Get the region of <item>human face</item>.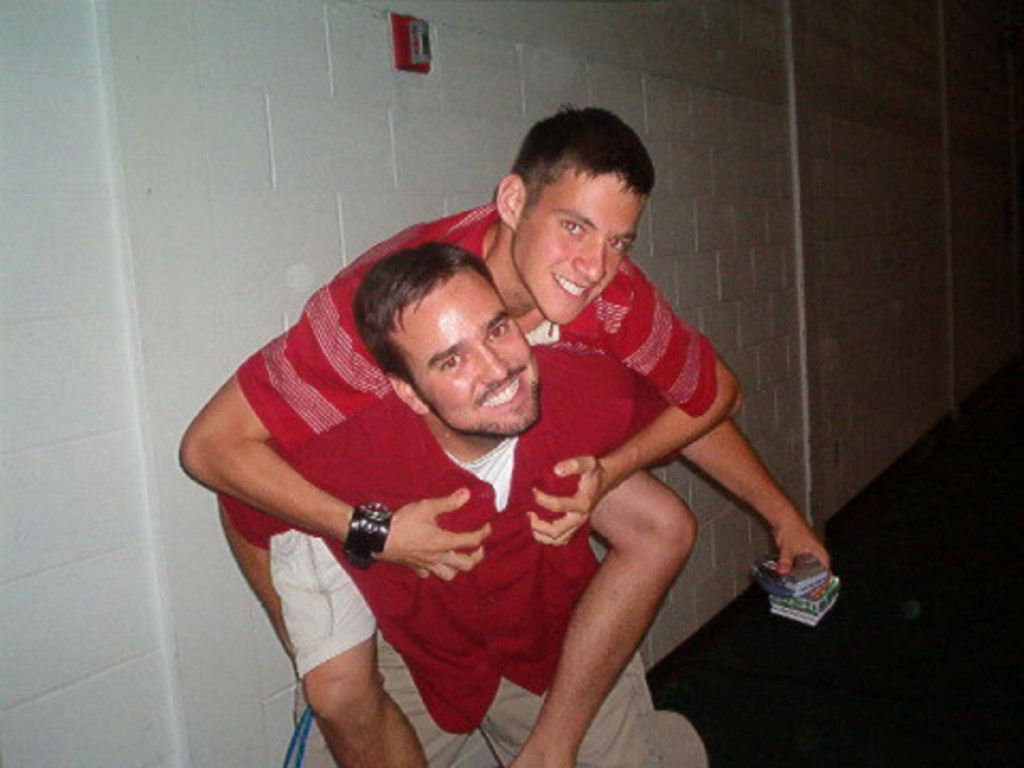
<box>427,275,540,437</box>.
